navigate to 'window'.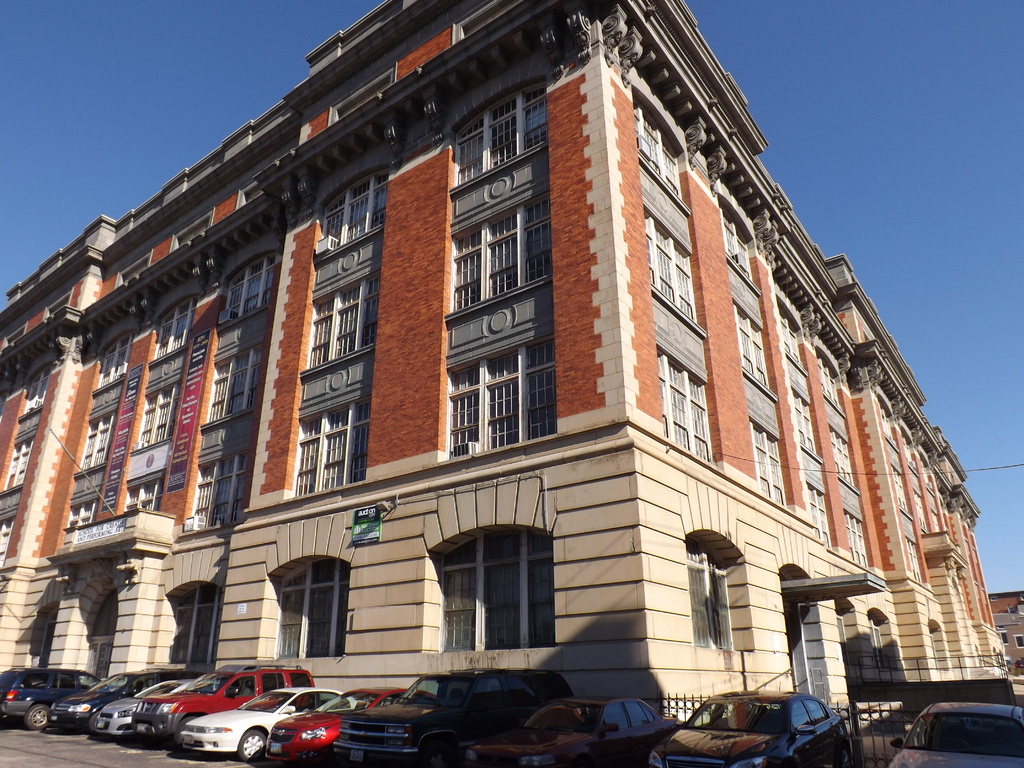
Navigation target: select_region(439, 325, 556, 468).
